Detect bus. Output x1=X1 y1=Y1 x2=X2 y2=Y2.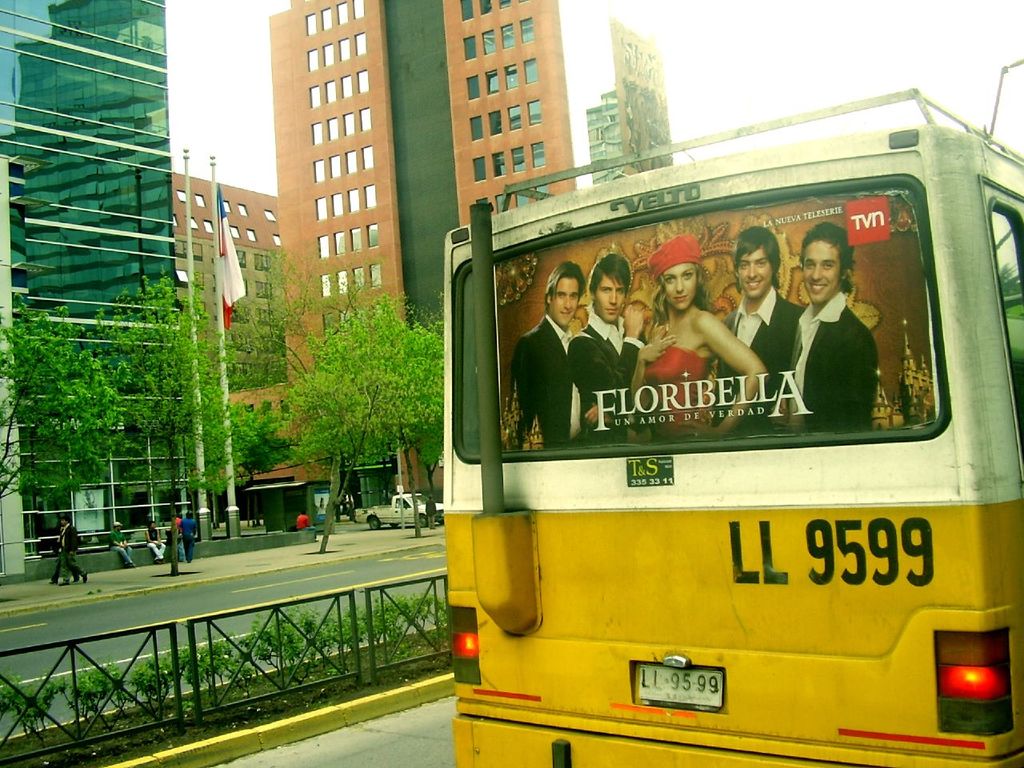
x1=448 y1=86 x2=1023 y2=767.
